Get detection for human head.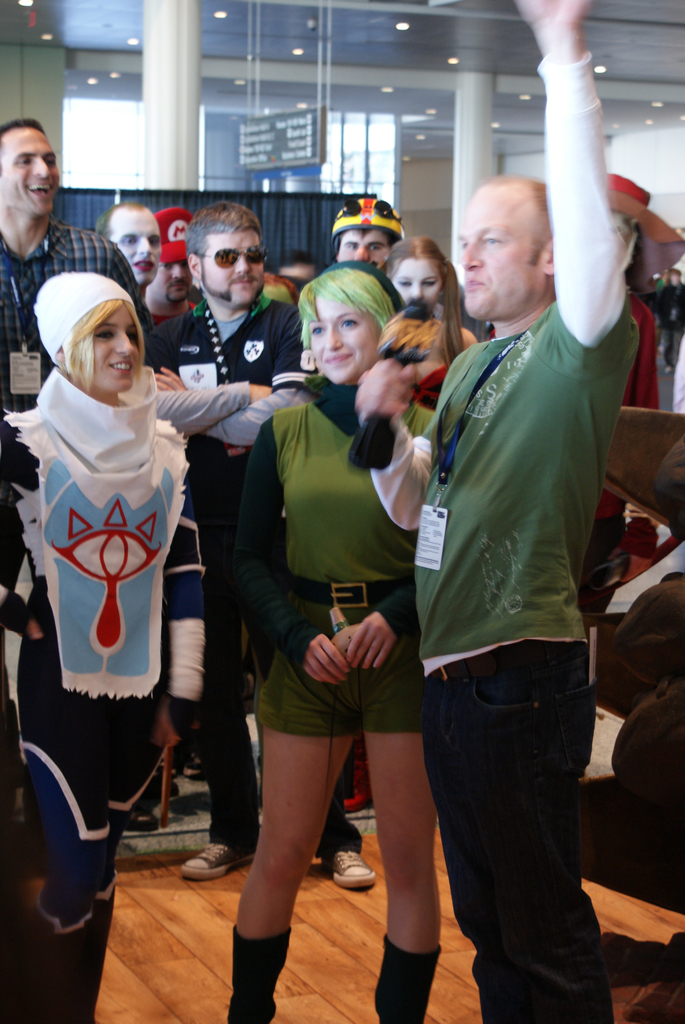
Detection: {"left": 149, "top": 209, "right": 196, "bottom": 305}.
